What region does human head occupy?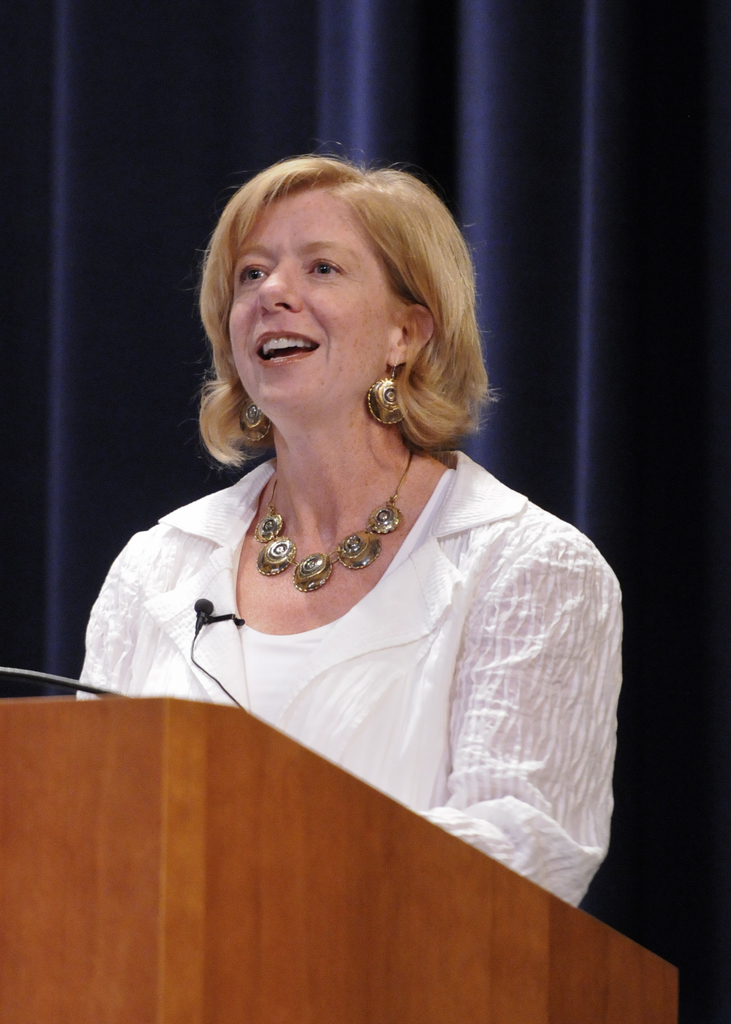
Rect(189, 151, 471, 428).
